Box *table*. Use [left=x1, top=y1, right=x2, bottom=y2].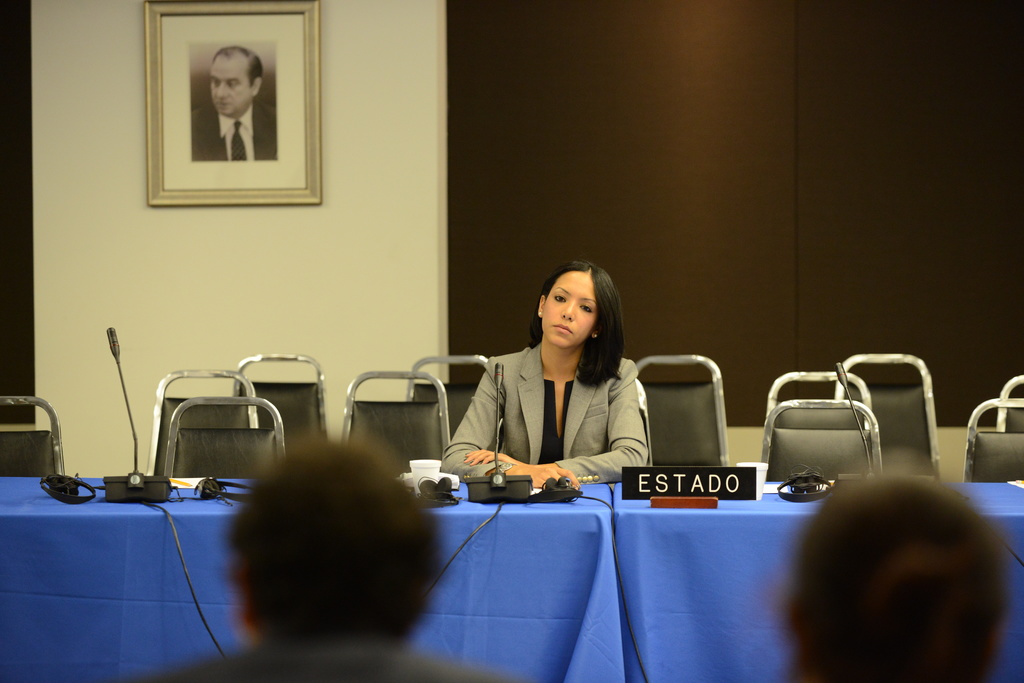
[left=614, top=472, right=1023, bottom=682].
